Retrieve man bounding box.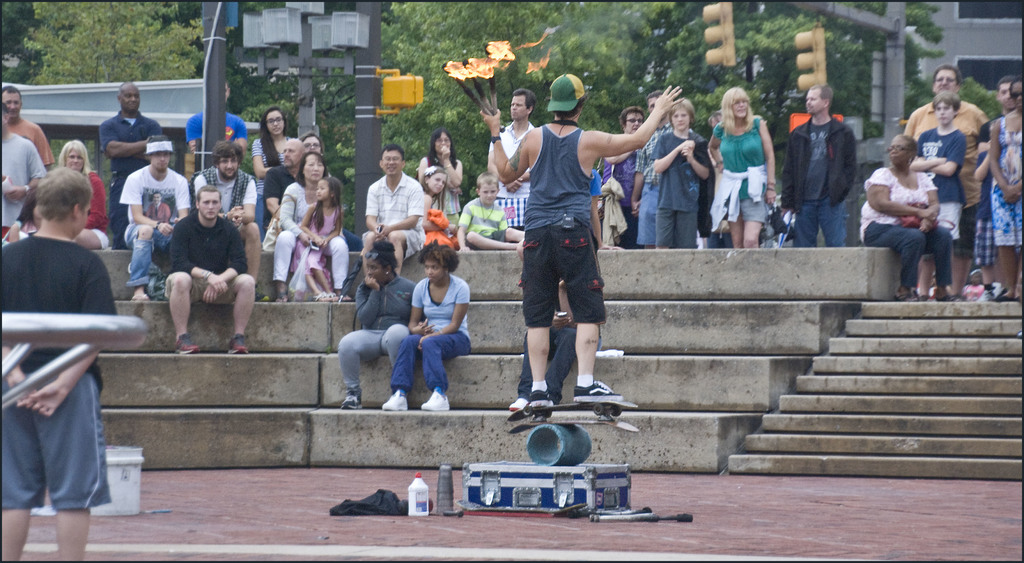
Bounding box: (left=481, top=74, right=684, bottom=414).
